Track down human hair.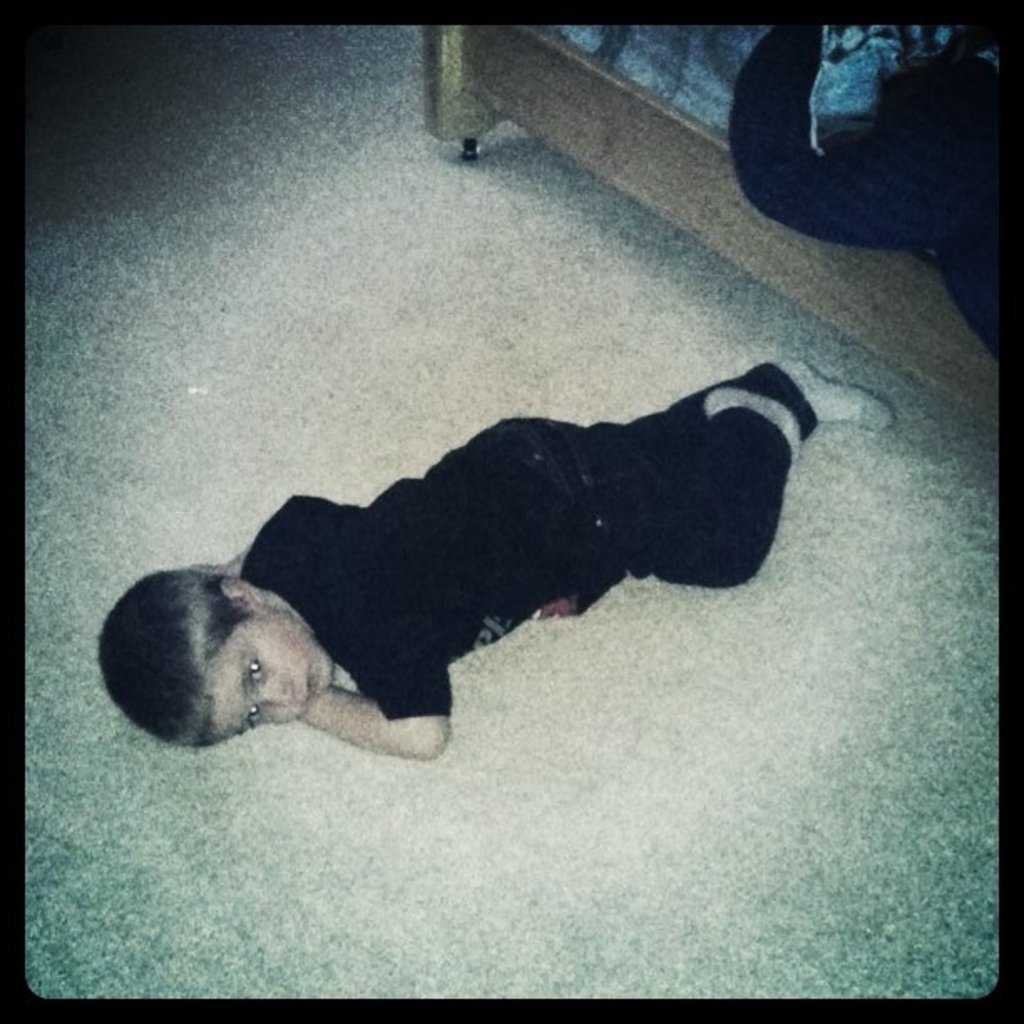
Tracked to <region>79, 549, 279, 771</region>.
